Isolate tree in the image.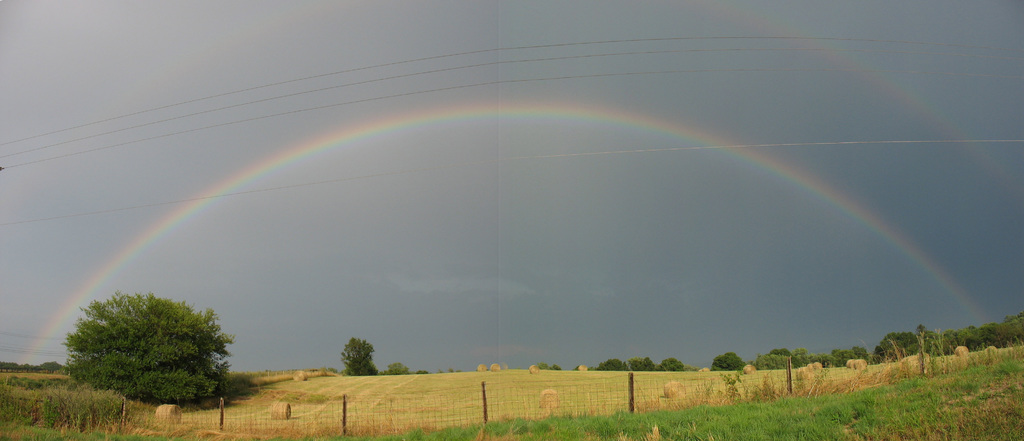
Isolated region: bbox(340, 335, 403, 379).
